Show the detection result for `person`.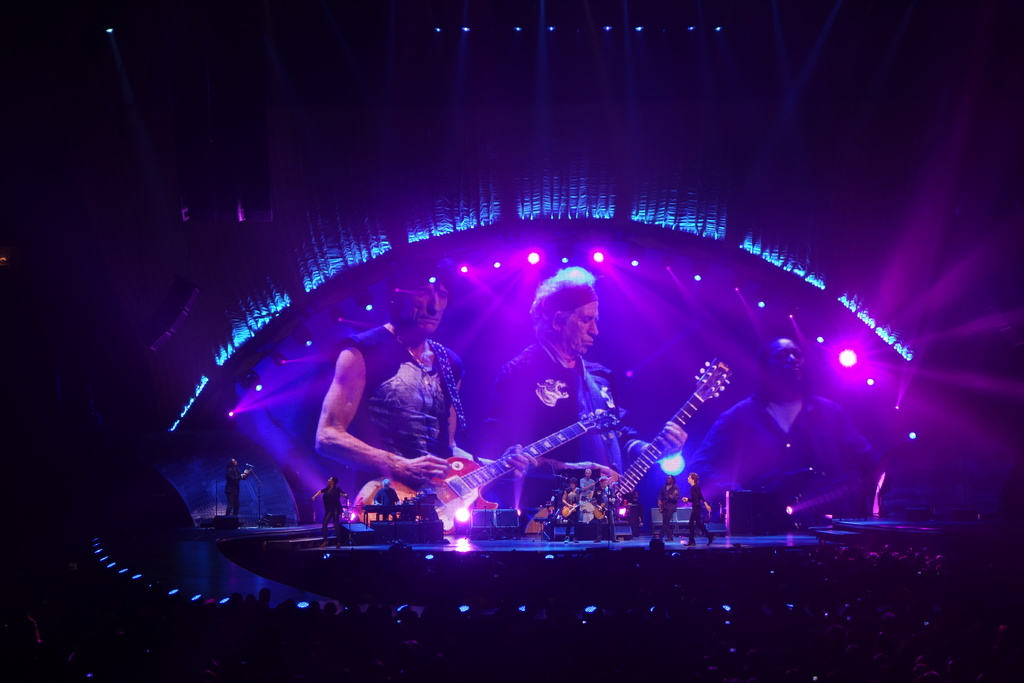
Rect(490, 267, 651, 530).
